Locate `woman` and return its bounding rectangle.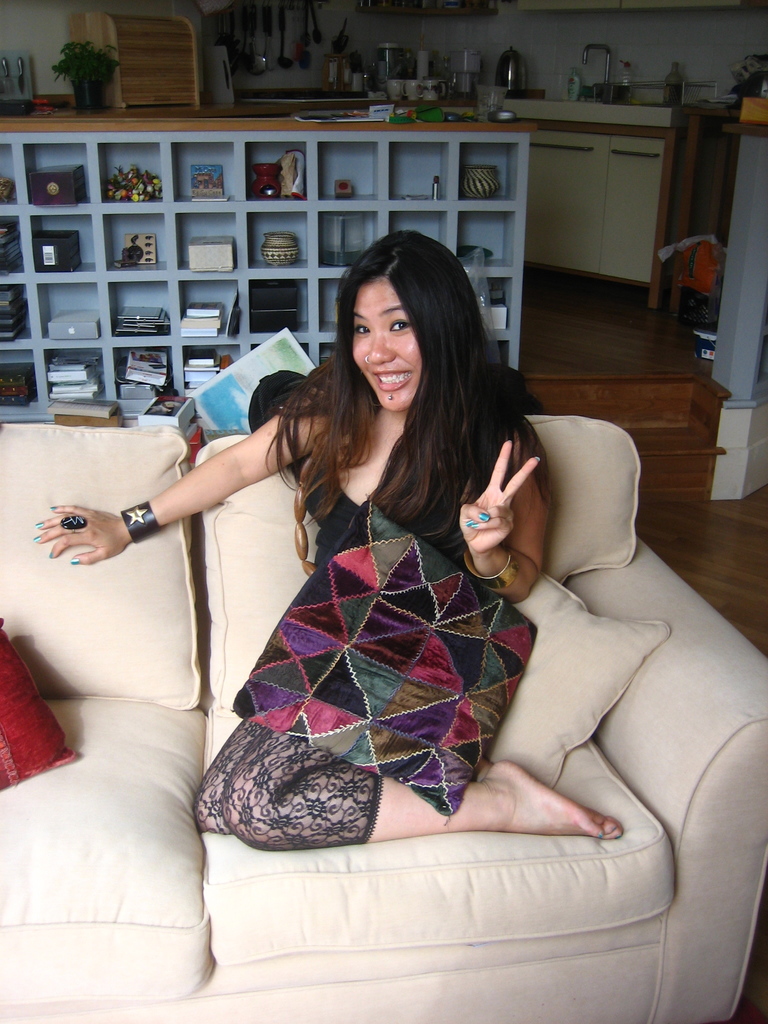
13 236 627 863.
